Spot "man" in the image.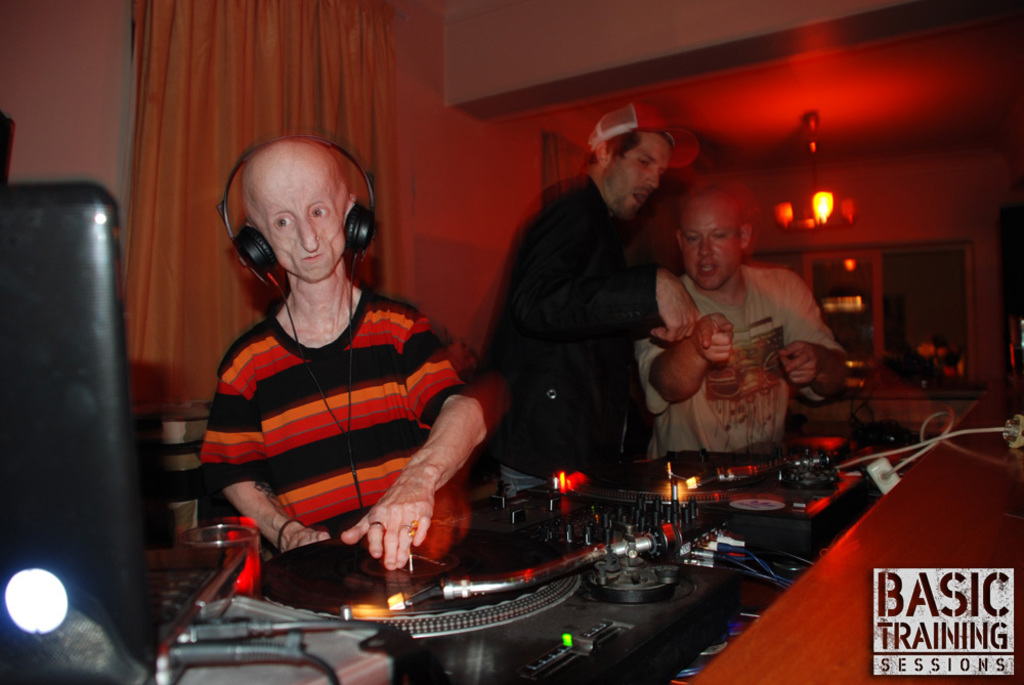
"man" found at 631:160:844:485.
